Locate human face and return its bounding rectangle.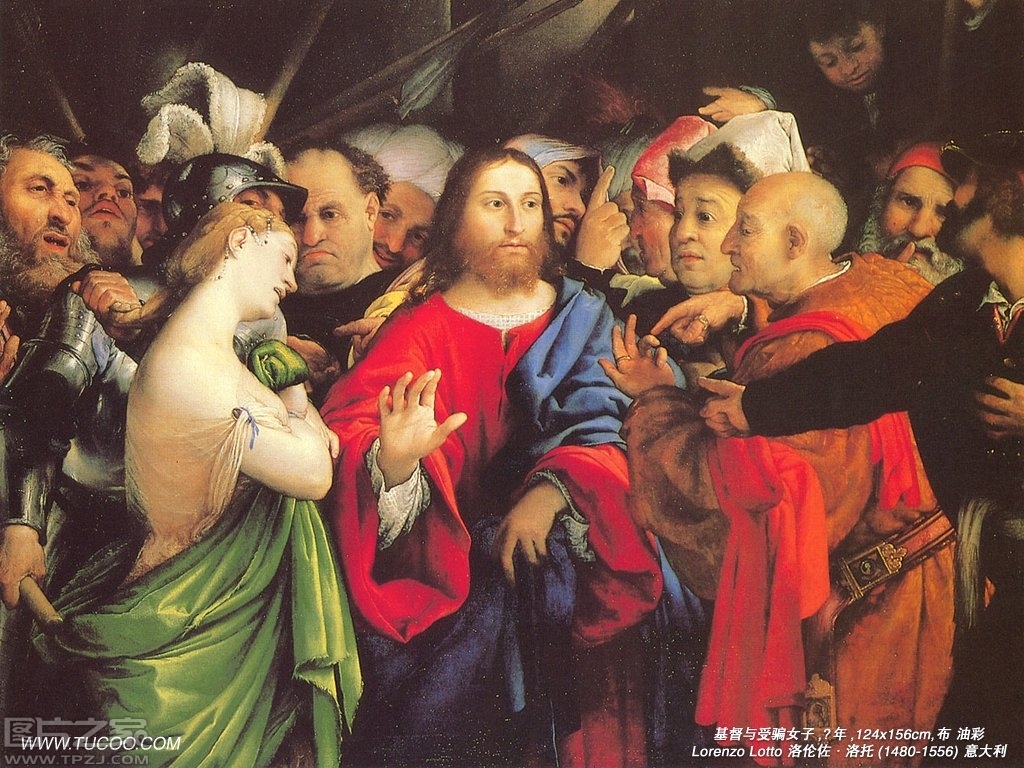
Rect(718, 194, 788, 292).
